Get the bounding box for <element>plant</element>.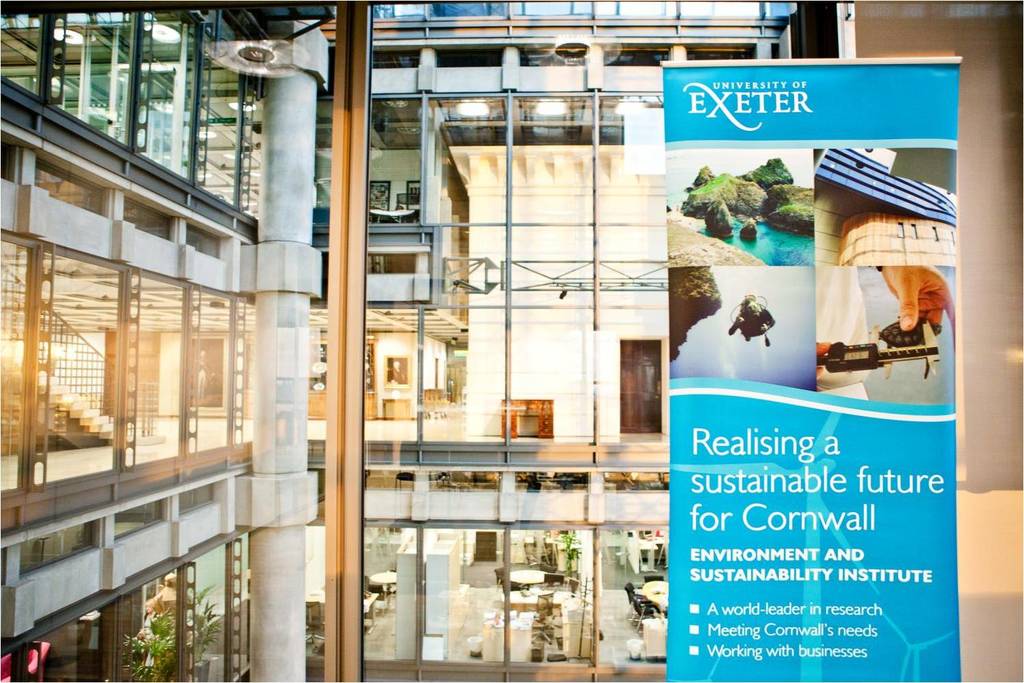
145, 607, 177, 682.
